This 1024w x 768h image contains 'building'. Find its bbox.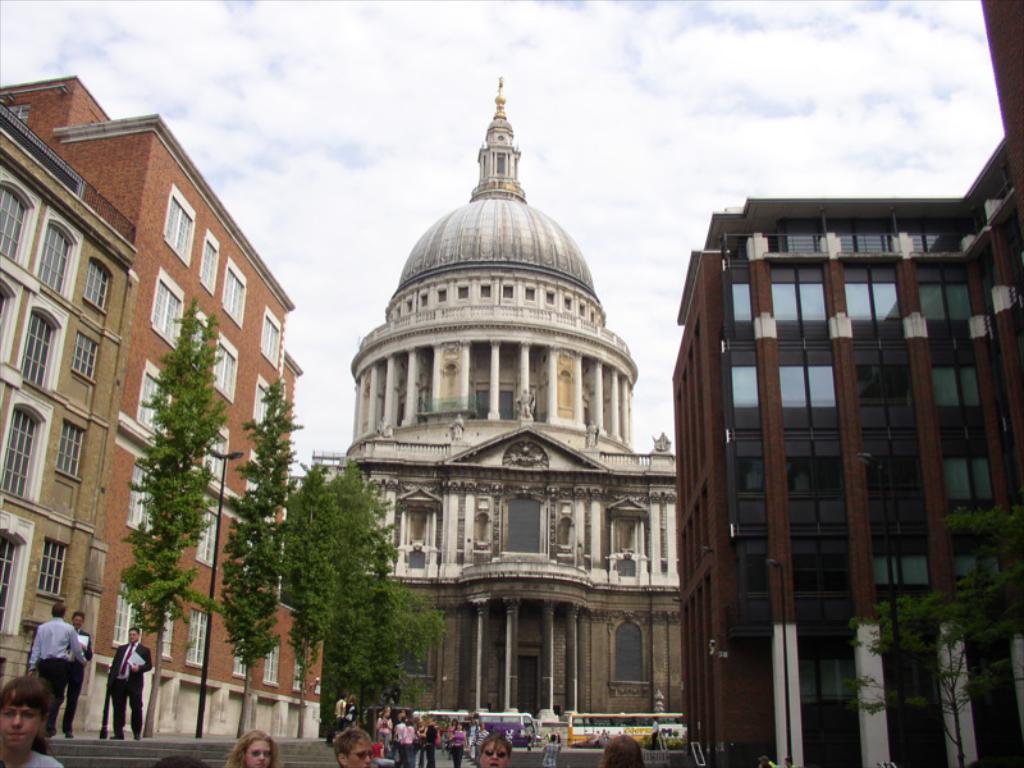
region(0, 104, 138, 732).
